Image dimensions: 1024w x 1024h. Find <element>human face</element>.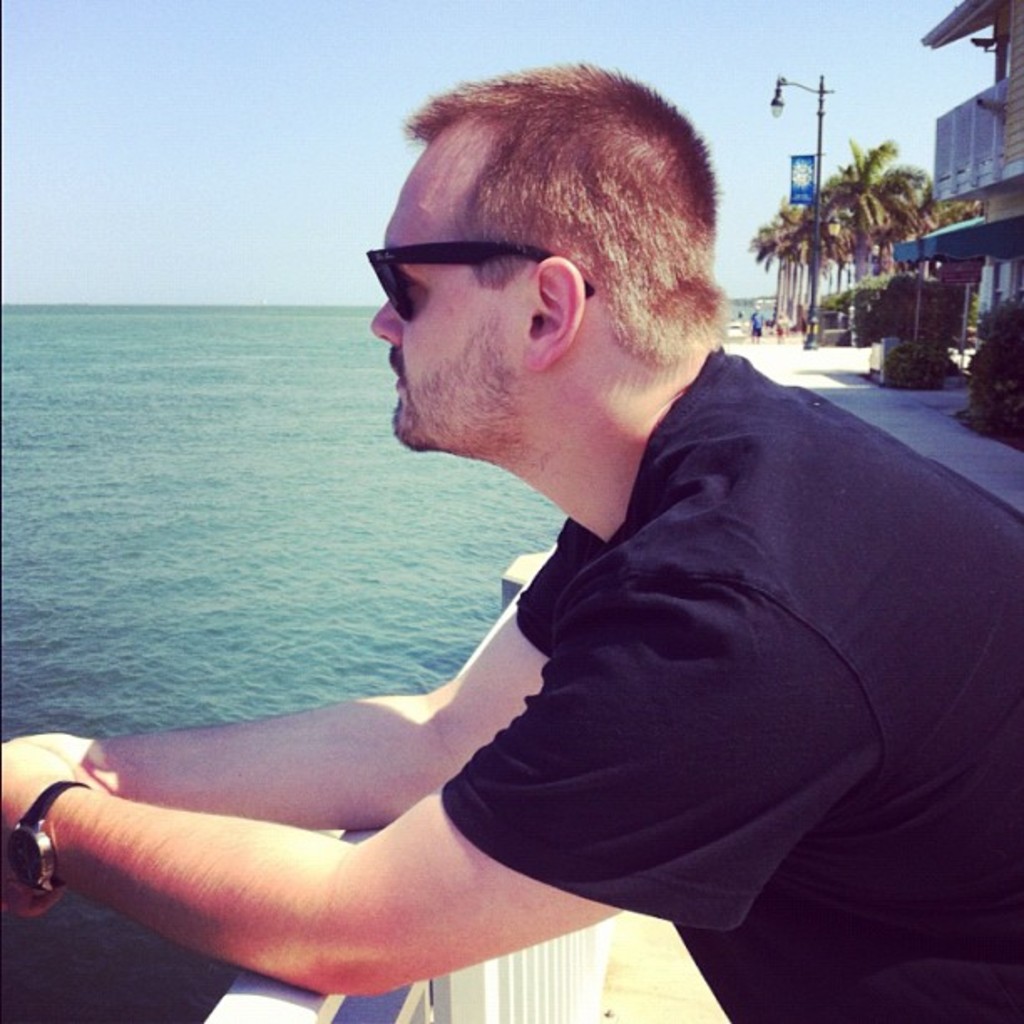
[left=375, top=104, right=544, bottom=442].
